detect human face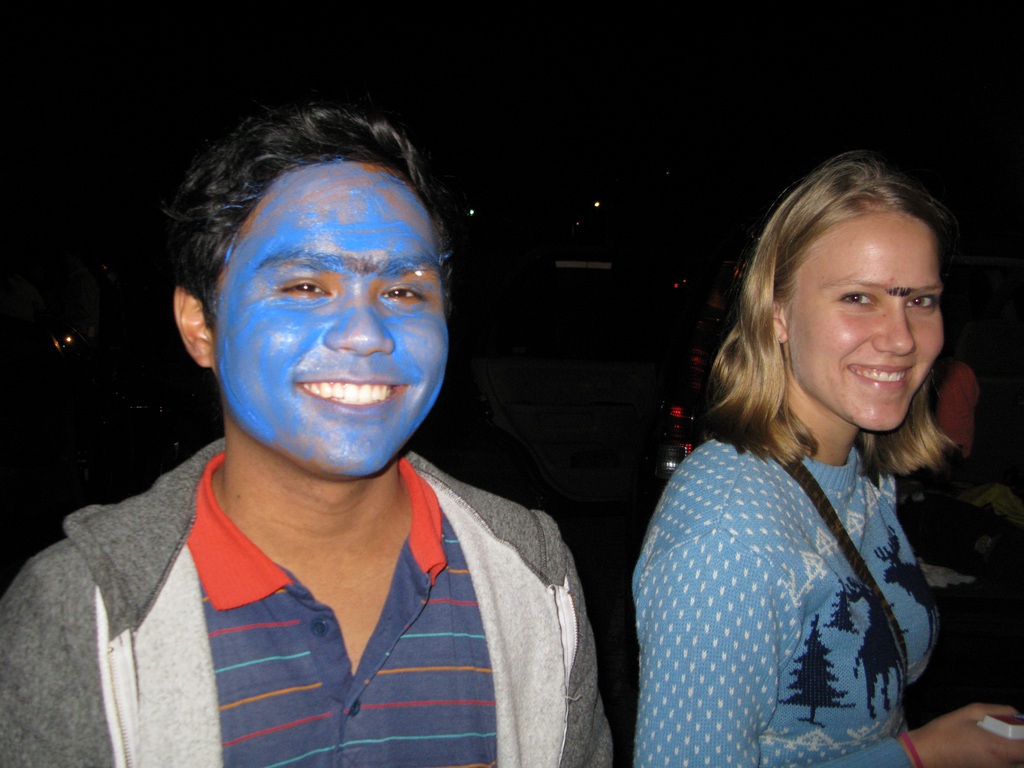
<bbox>215, 159, 449, 477</bbox>
